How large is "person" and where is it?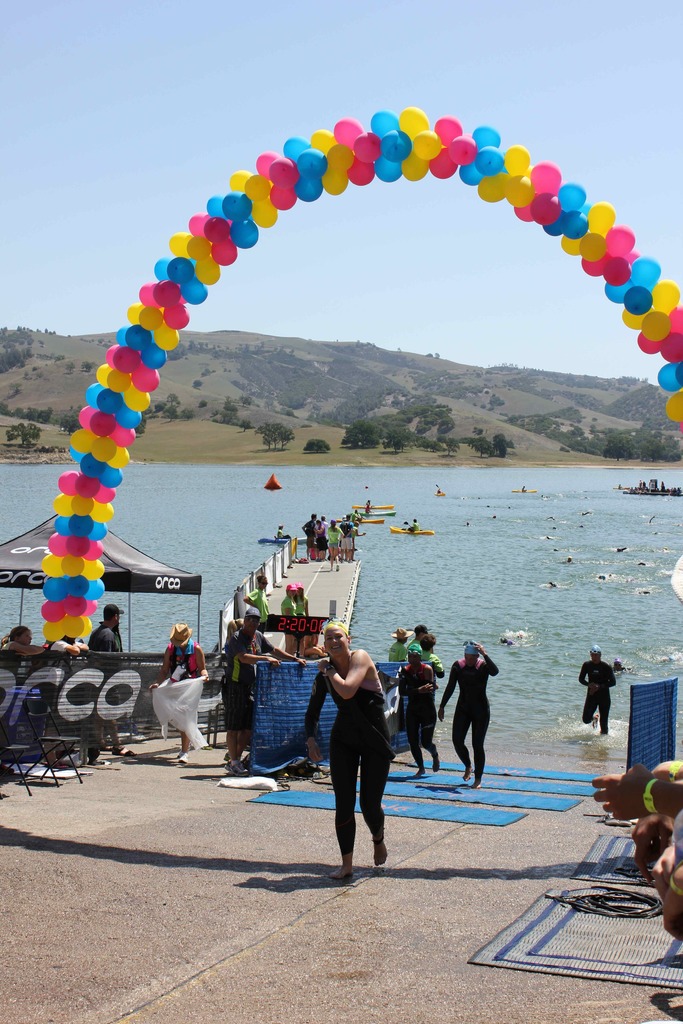
Bounding box: region(303, 514, 315, 556).
